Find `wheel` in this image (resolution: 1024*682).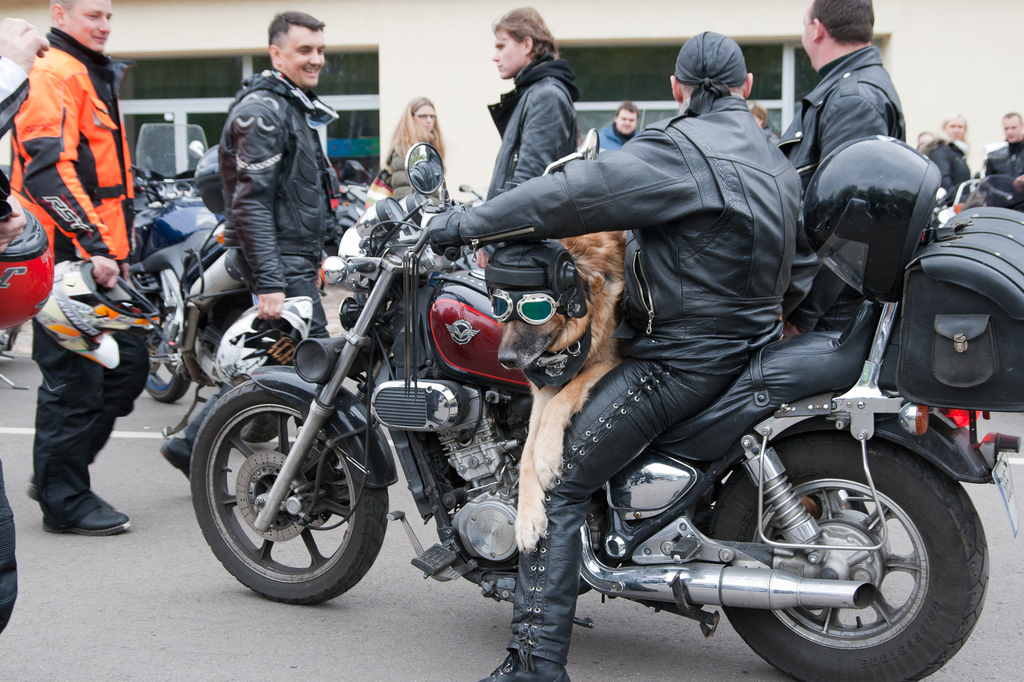
[x1=712, y1=425, x2=991, y2=681].
